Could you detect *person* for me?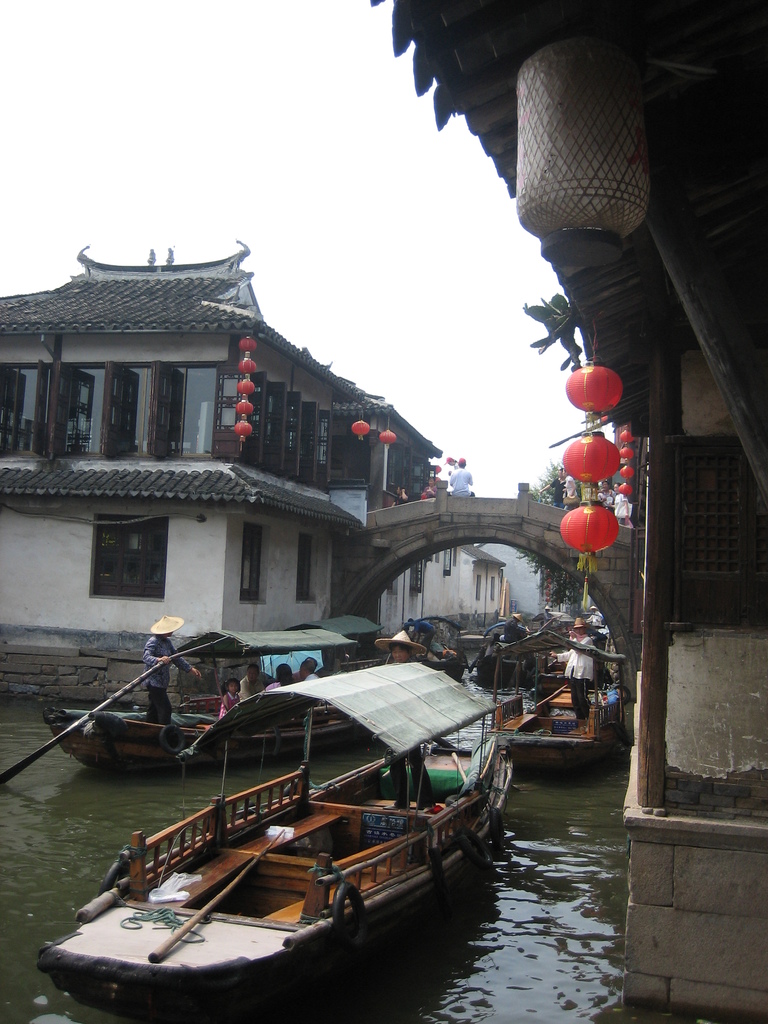
Detection result: BBox(291, 660, 323, 681).
